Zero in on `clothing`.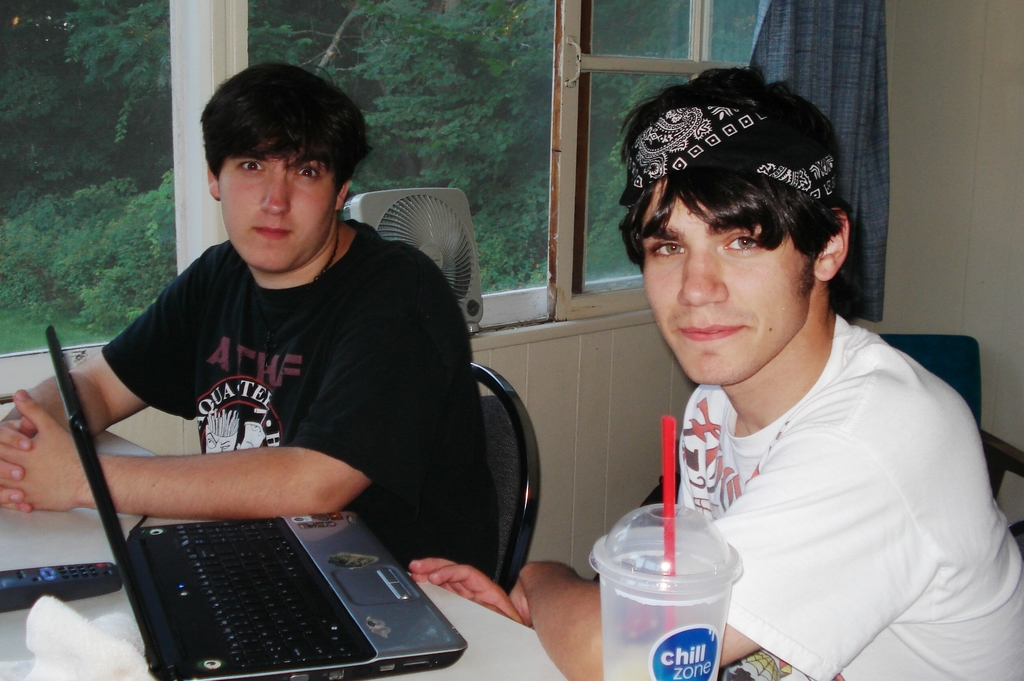
Zeroed in: left=102, top=215, right=502, bottom=582.
